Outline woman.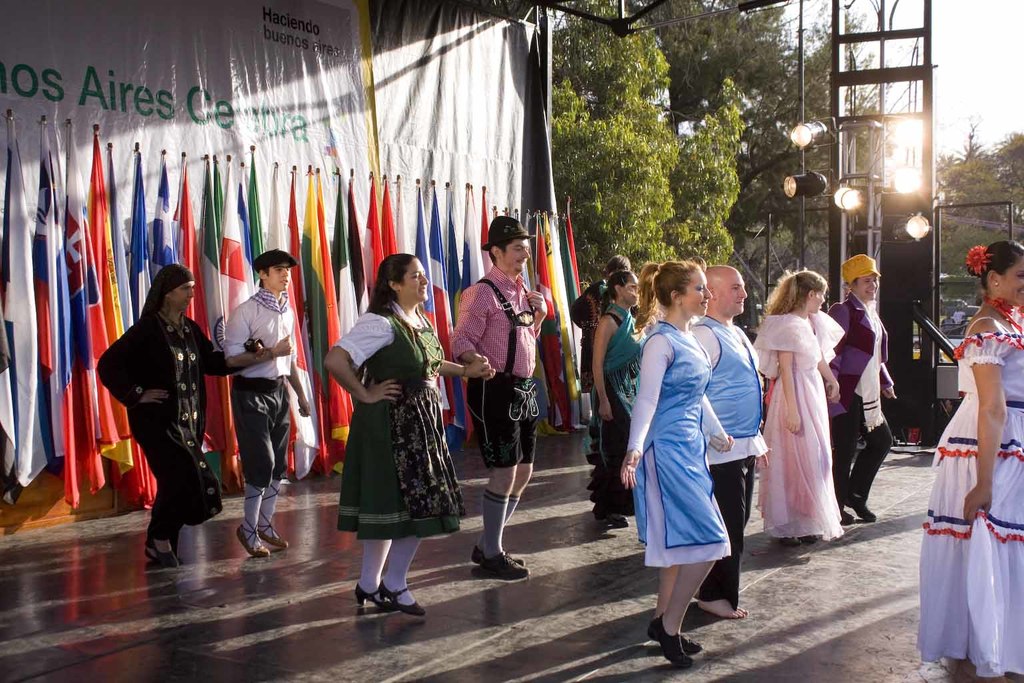
Outline: (left=615, top=253, right=729, bottom=670).
